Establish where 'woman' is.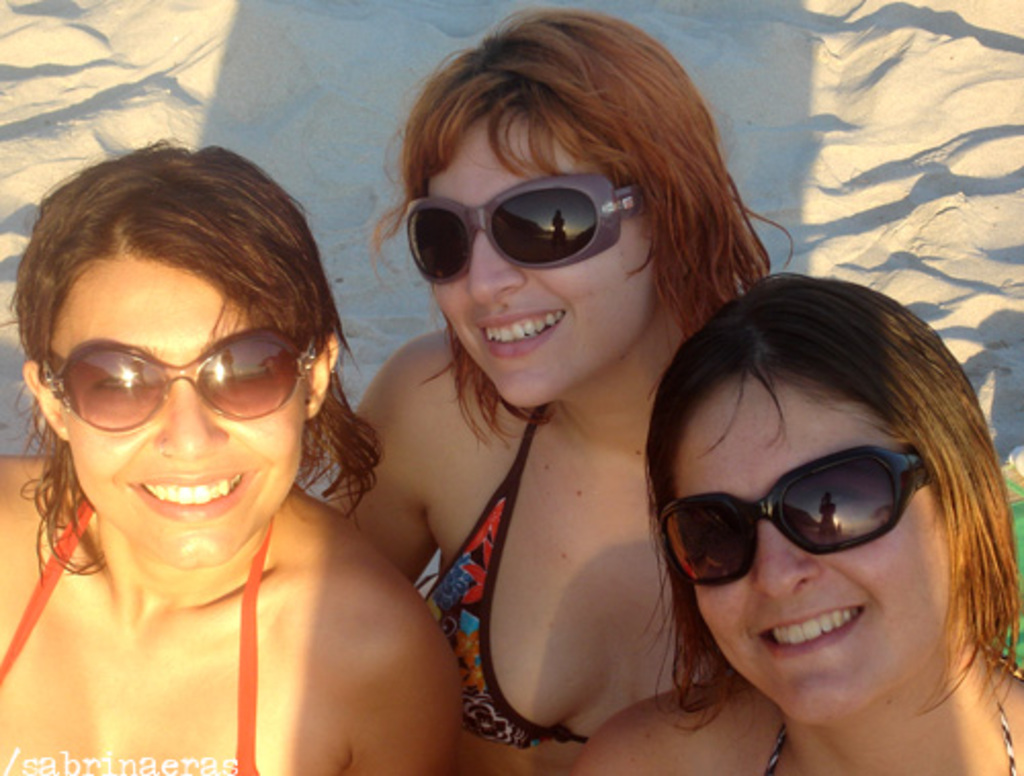
Established at 0, 135, 465, 774.
